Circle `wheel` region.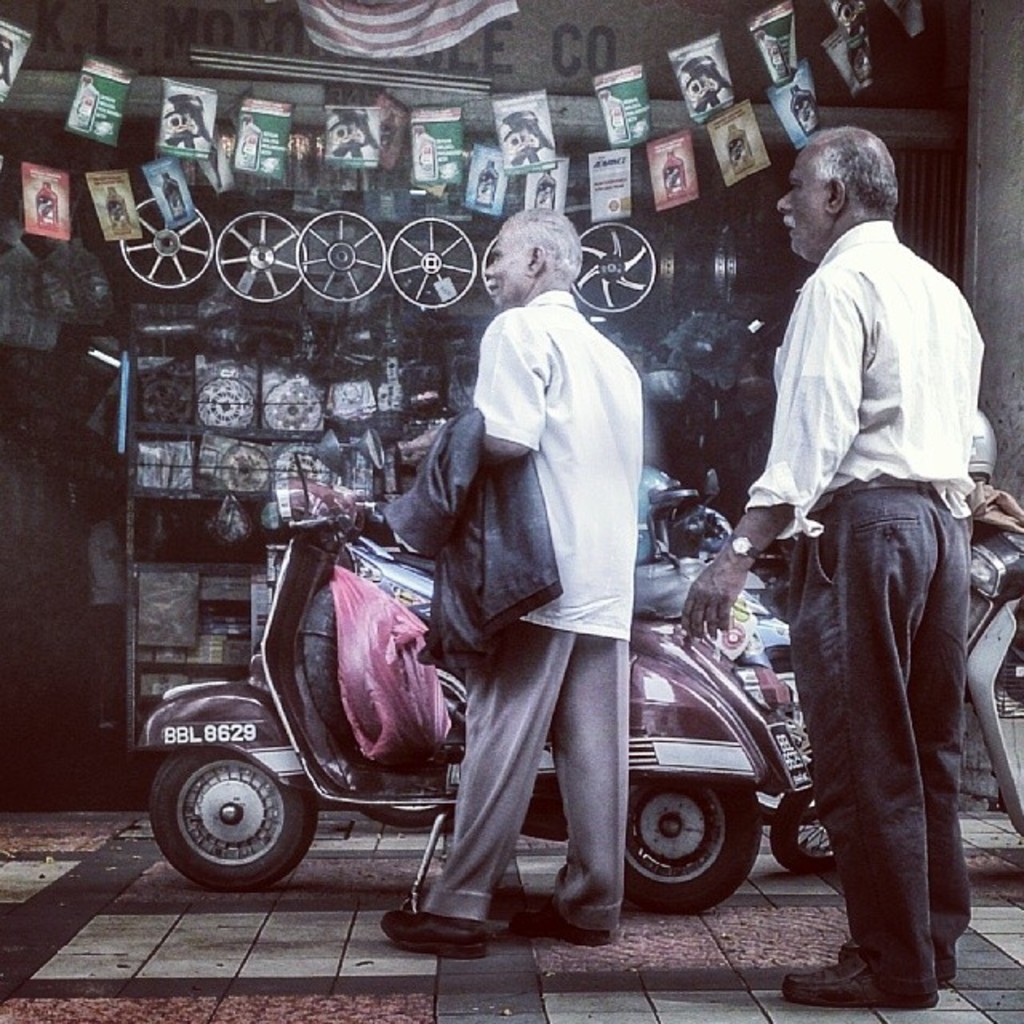
Region: (left=773, top=792, right=835, bottom=870).
